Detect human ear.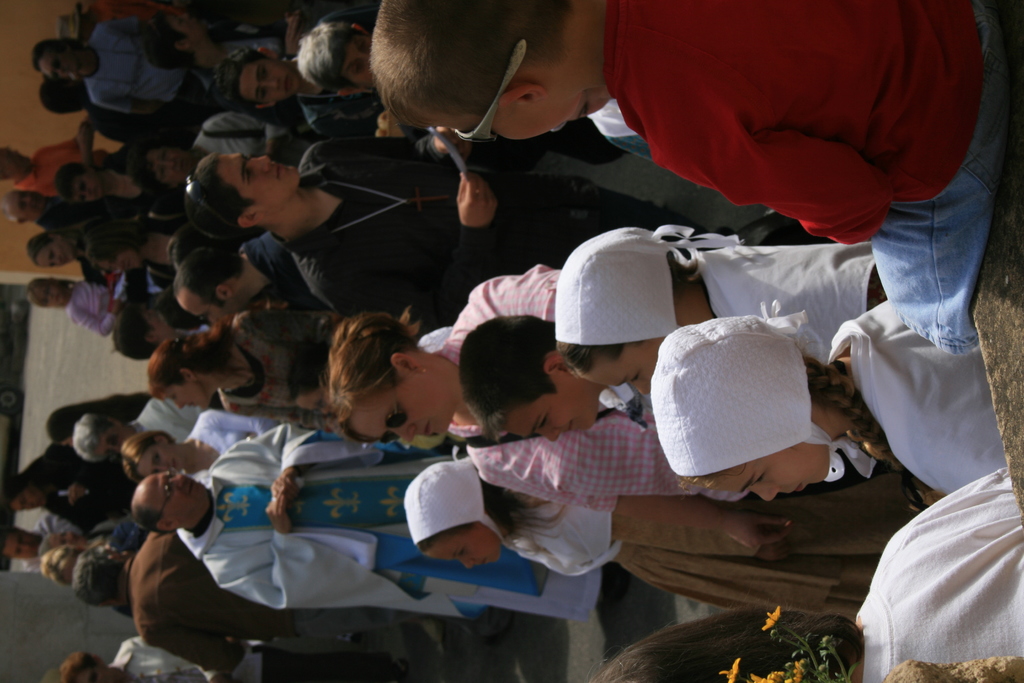
Detected at 178,370,196,382.
